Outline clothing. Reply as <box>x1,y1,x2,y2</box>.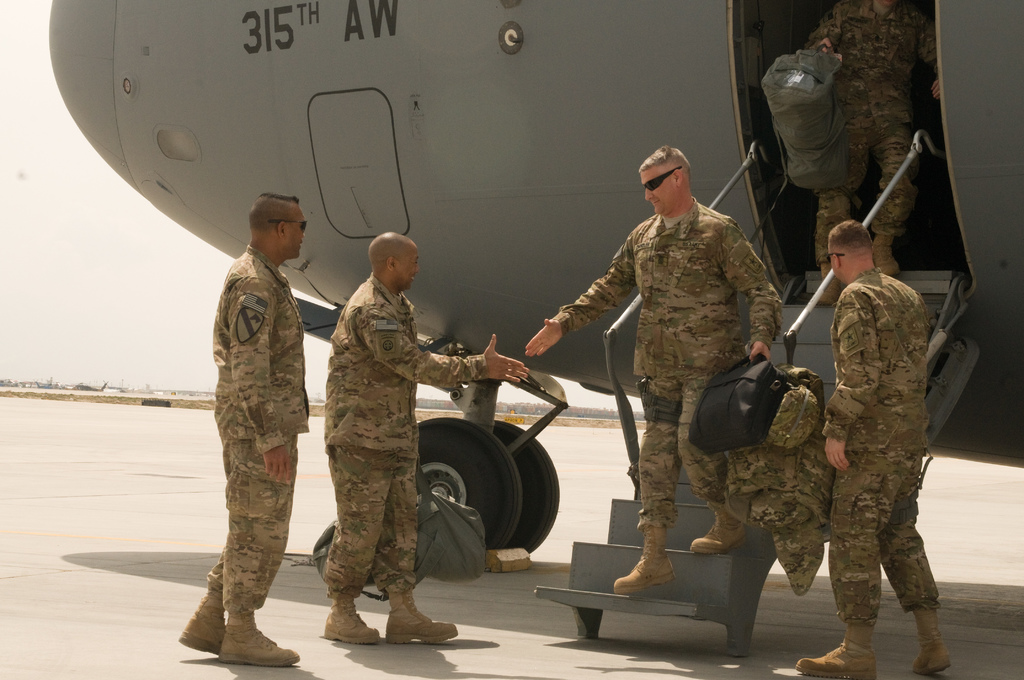
<box>824,267,921,636</box>.
